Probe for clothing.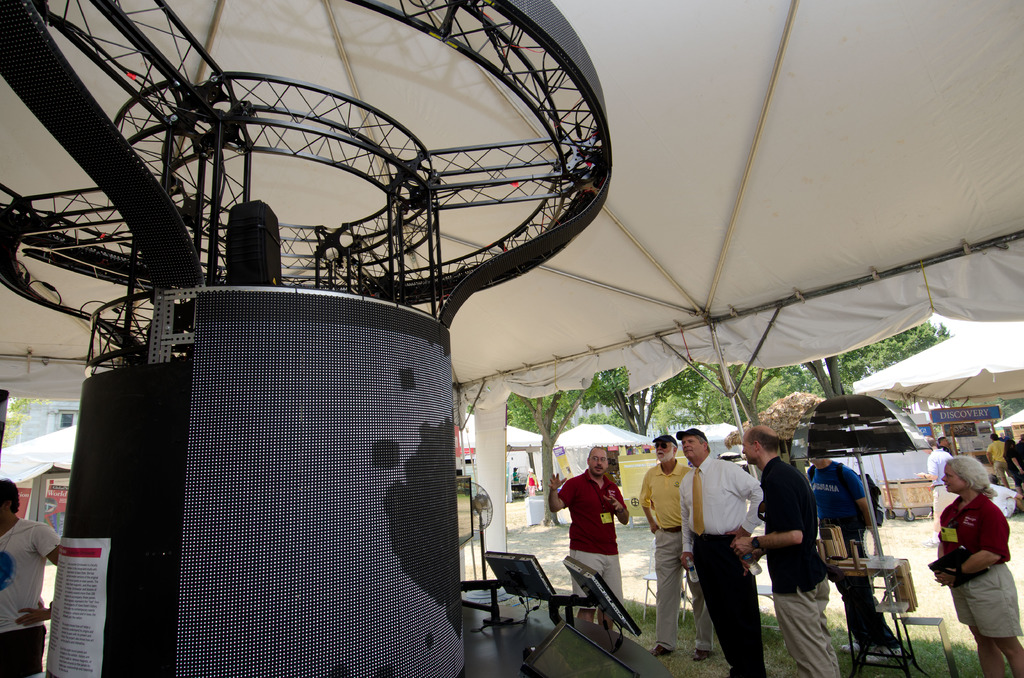
Probe result: box(763, 457, 843, 677).
